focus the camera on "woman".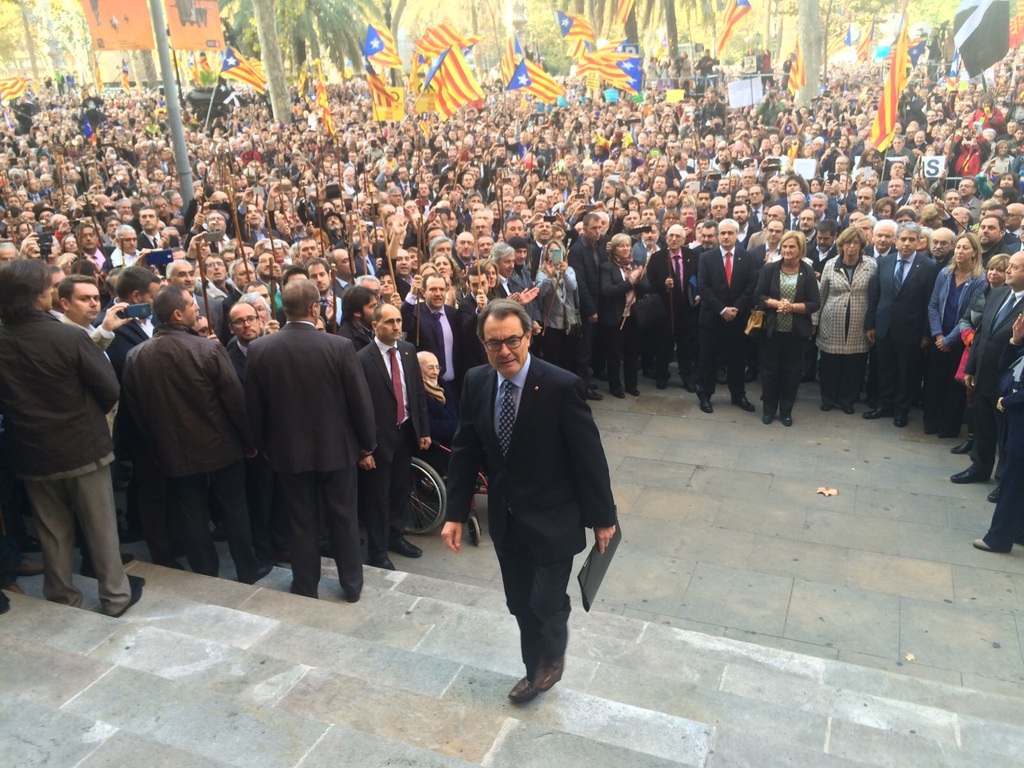
Focus region: crop(486, 202, 509, 241).
